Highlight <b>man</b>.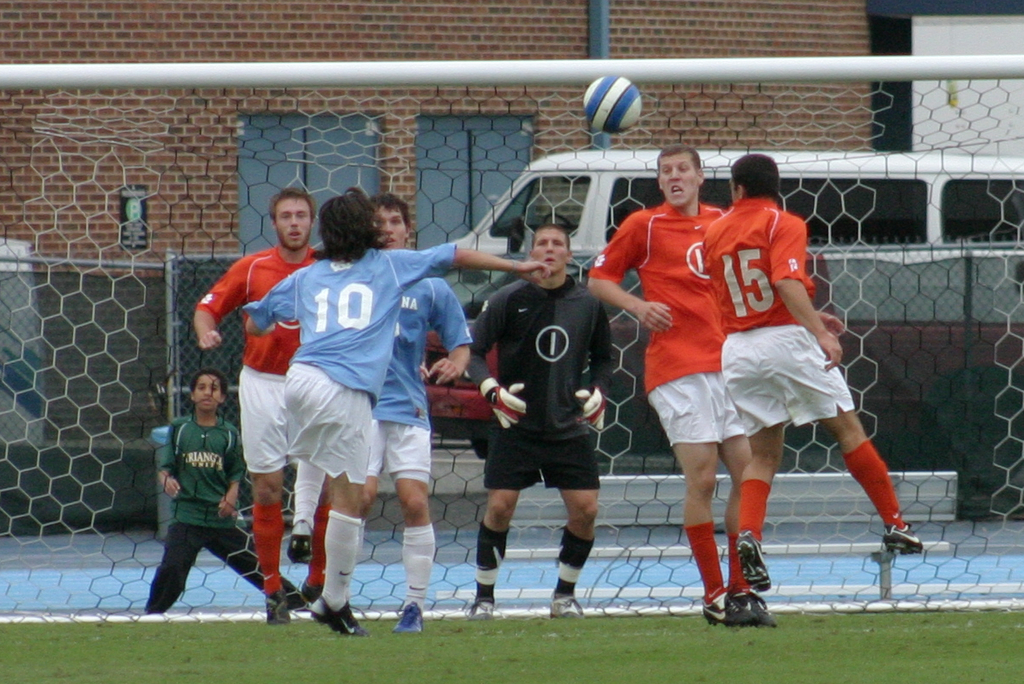
Highlighted region: box(586, 143, 777, 626).
